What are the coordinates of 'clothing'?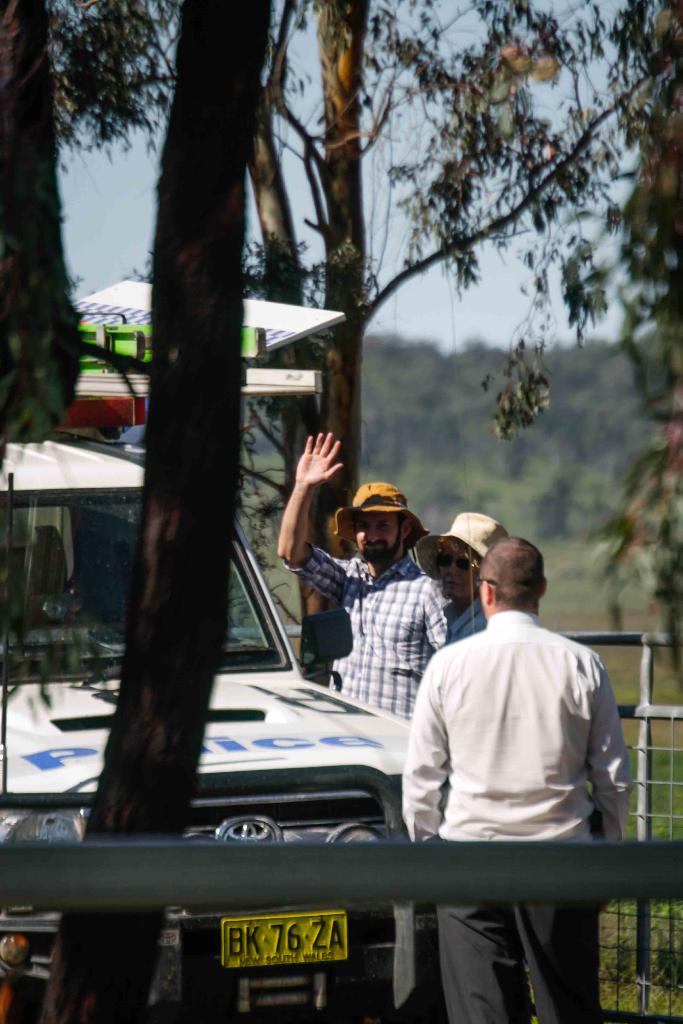
crop(405, 578, 625, 920).
